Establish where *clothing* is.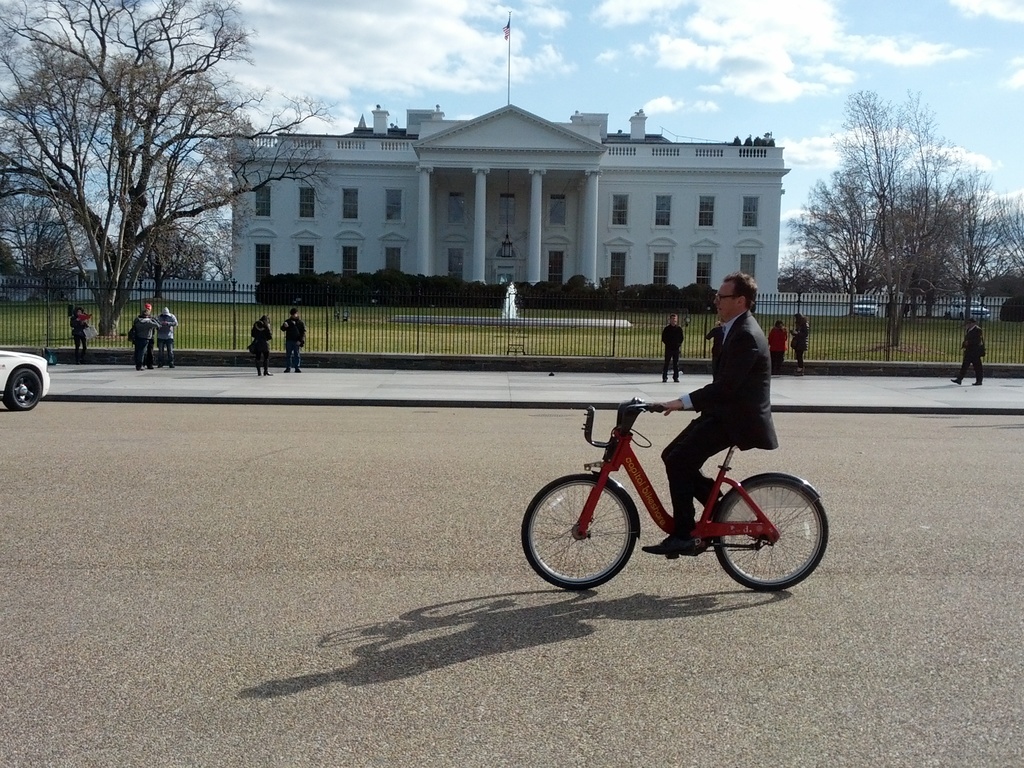
Established at [71,316,88,346].
